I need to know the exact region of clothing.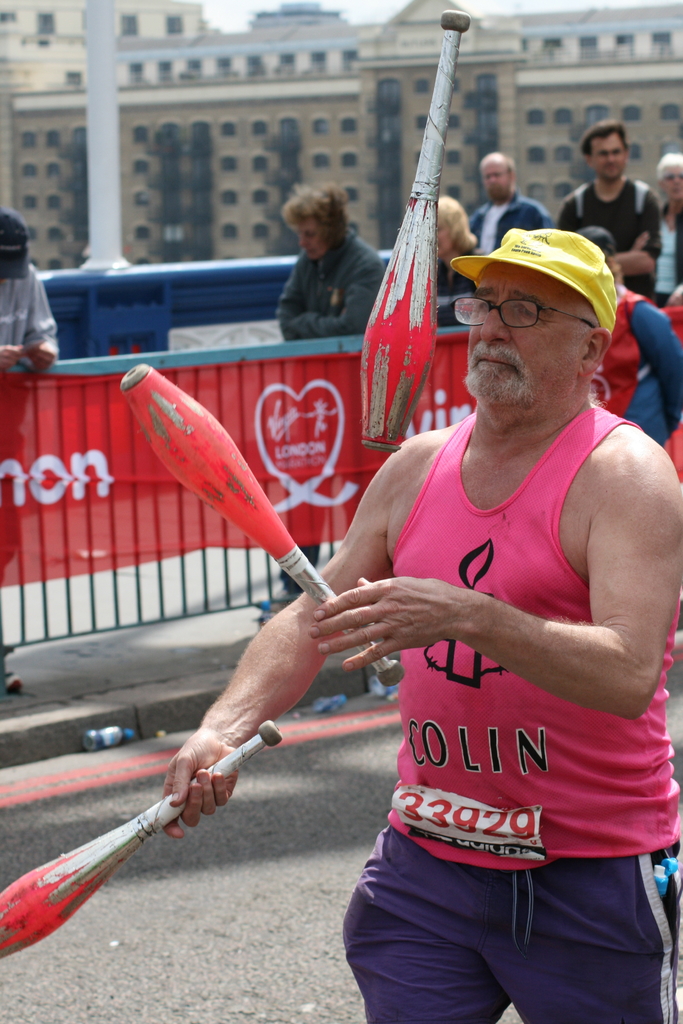
Region: detection(272, 221, 383, 588).
